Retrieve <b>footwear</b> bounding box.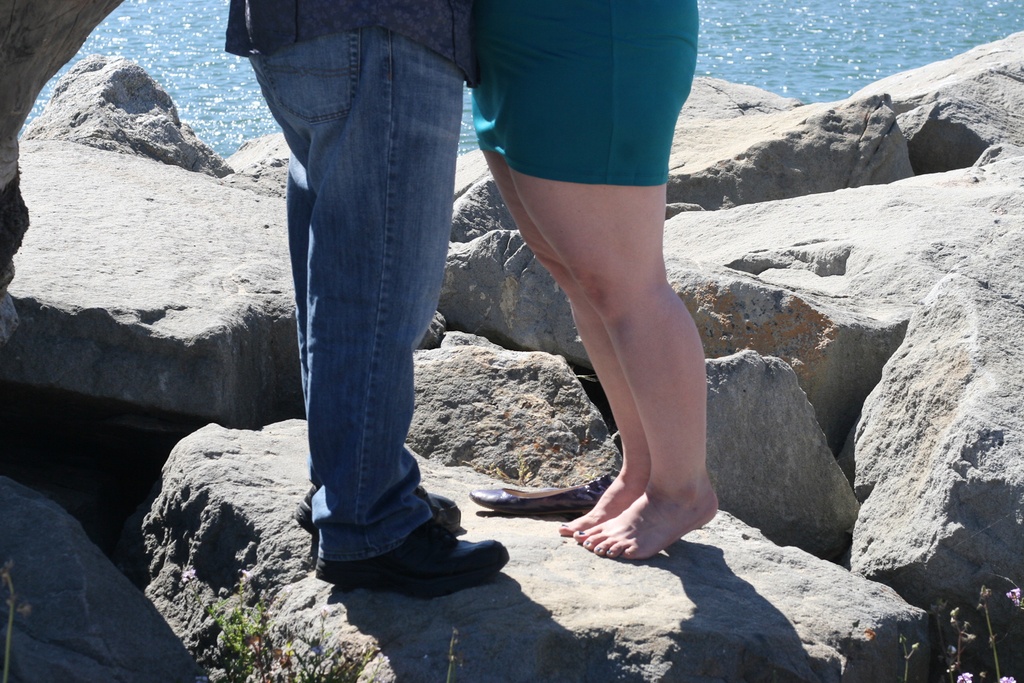
Bounding box: <box>469,483,621,515</box>.
